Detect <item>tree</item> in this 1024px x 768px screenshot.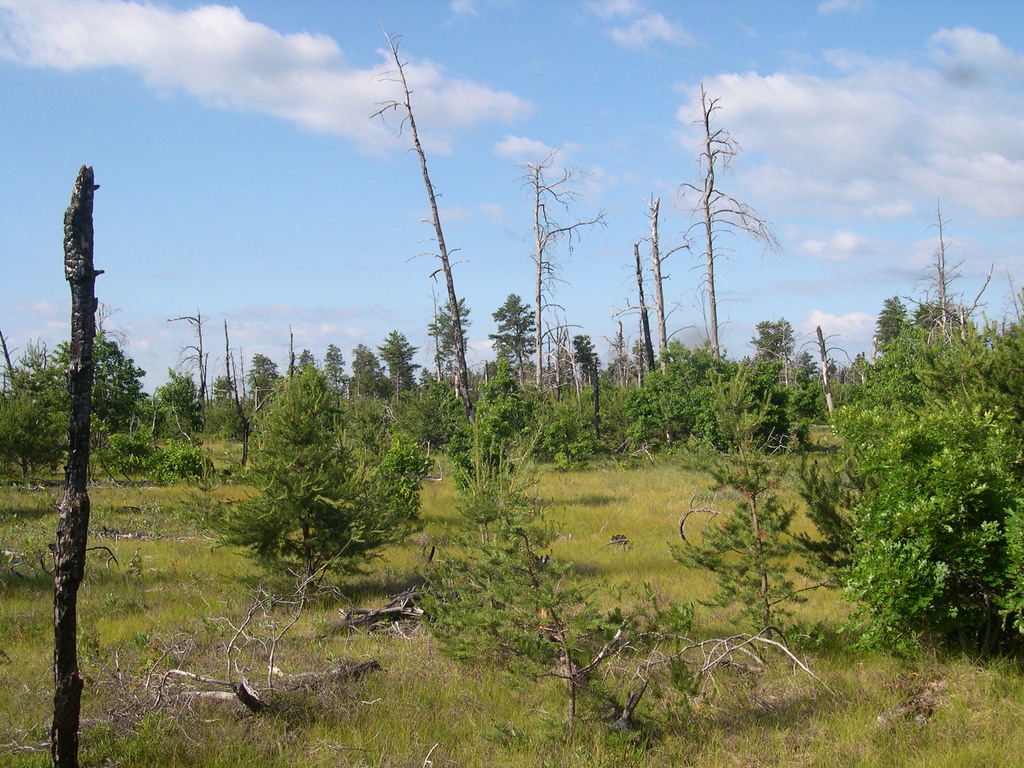
Detection: {"x1": 578, "y1": 335, "x2": 603, "y2": 376}.
